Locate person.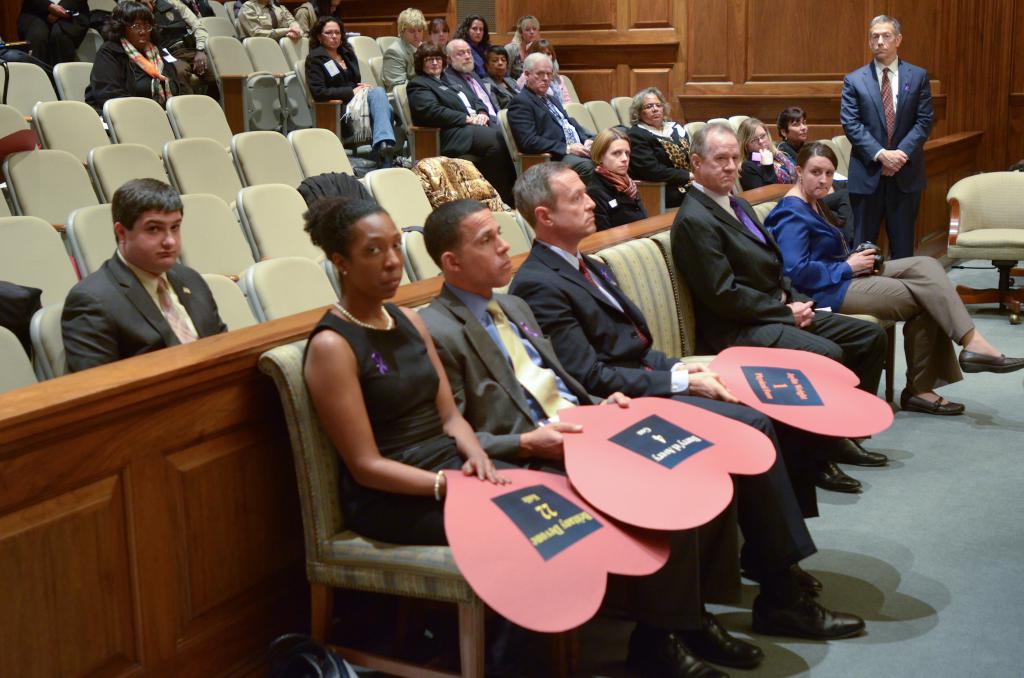
Bounding box: box(506, 49, 588, 170).
